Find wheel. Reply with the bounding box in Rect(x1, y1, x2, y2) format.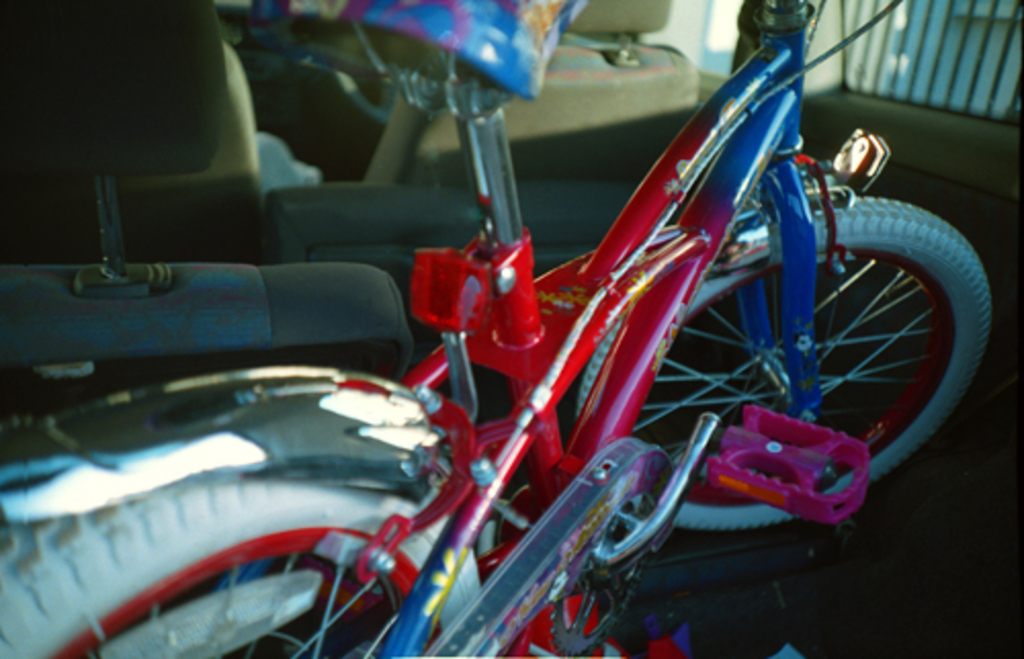
Rect(0, 522, 492, 657).
